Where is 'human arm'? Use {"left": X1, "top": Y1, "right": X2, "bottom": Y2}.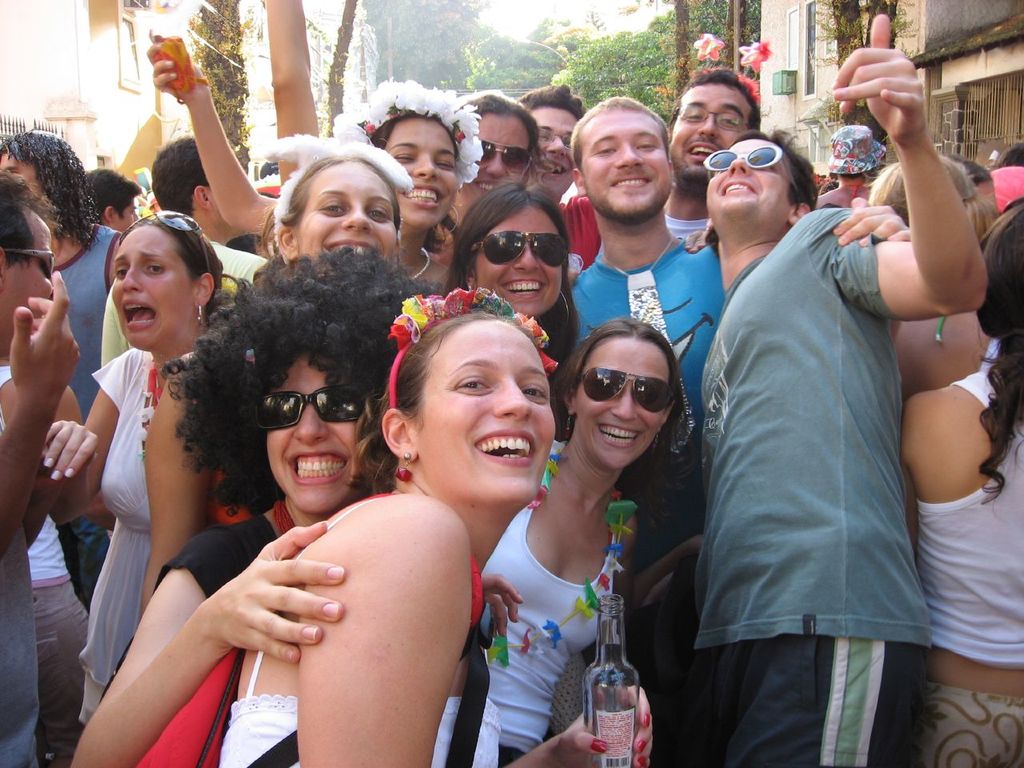
{"left": 615, "top": 505, "right": 634, "bottom": 613}.
